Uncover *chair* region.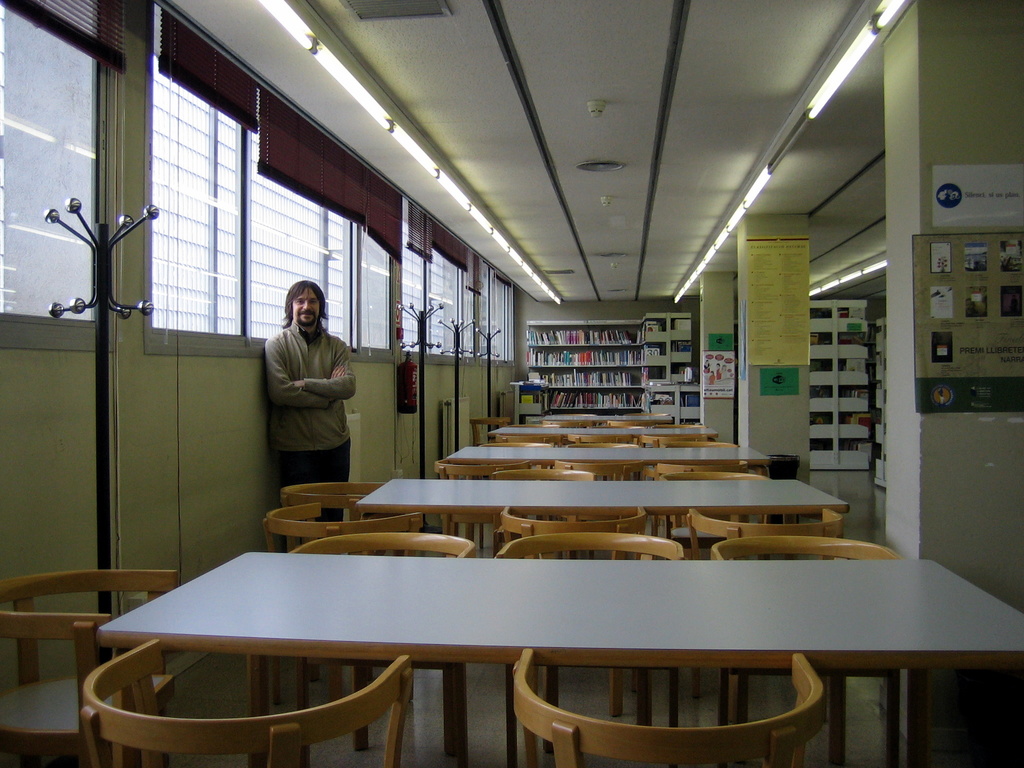
Uncovered: box=[80, 638, 415, 767].
